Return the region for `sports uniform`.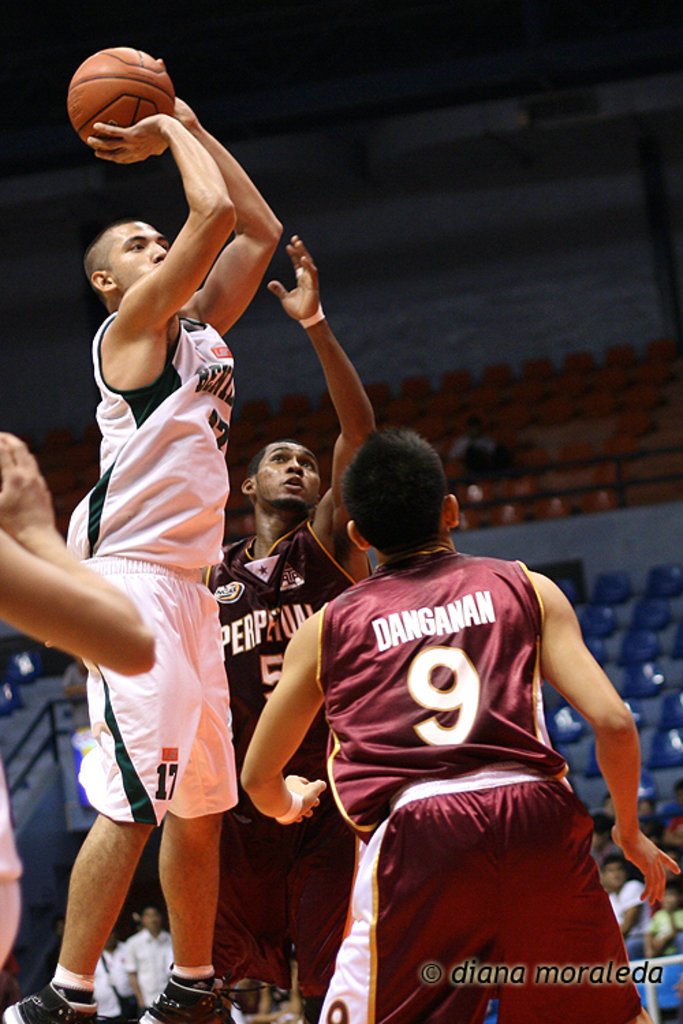
[left=318, top=556, right=647, bottom=1023].
